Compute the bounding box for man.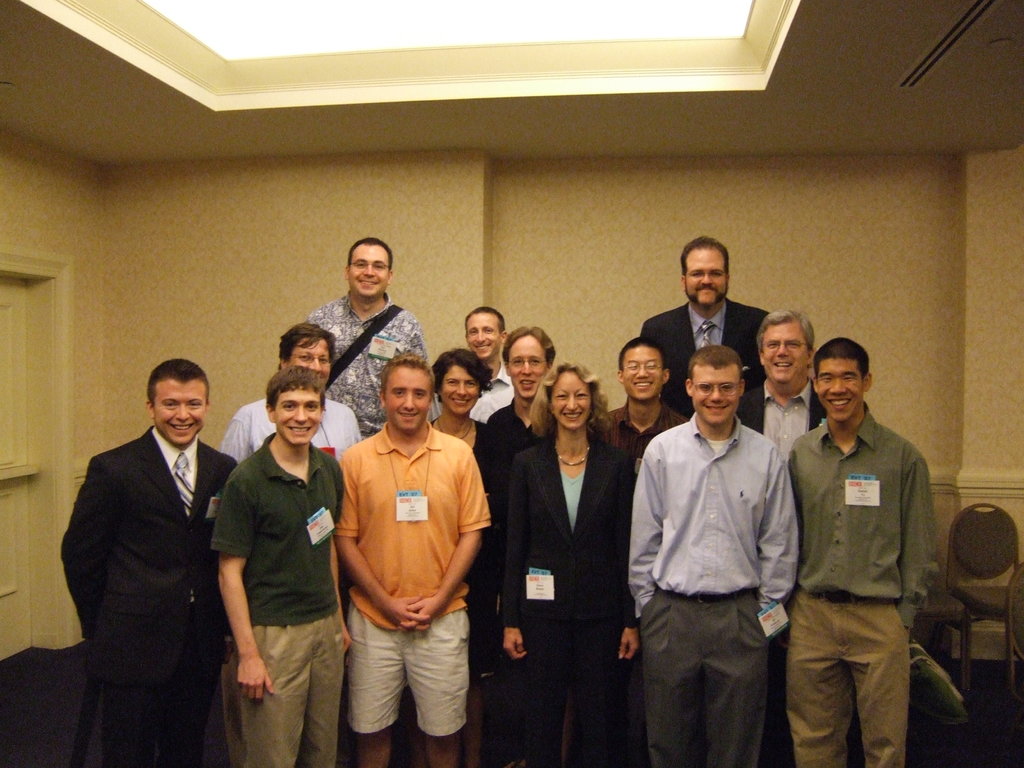
{"x1": 315, "y1": 334, "x2": 489, "y2": 757}.
